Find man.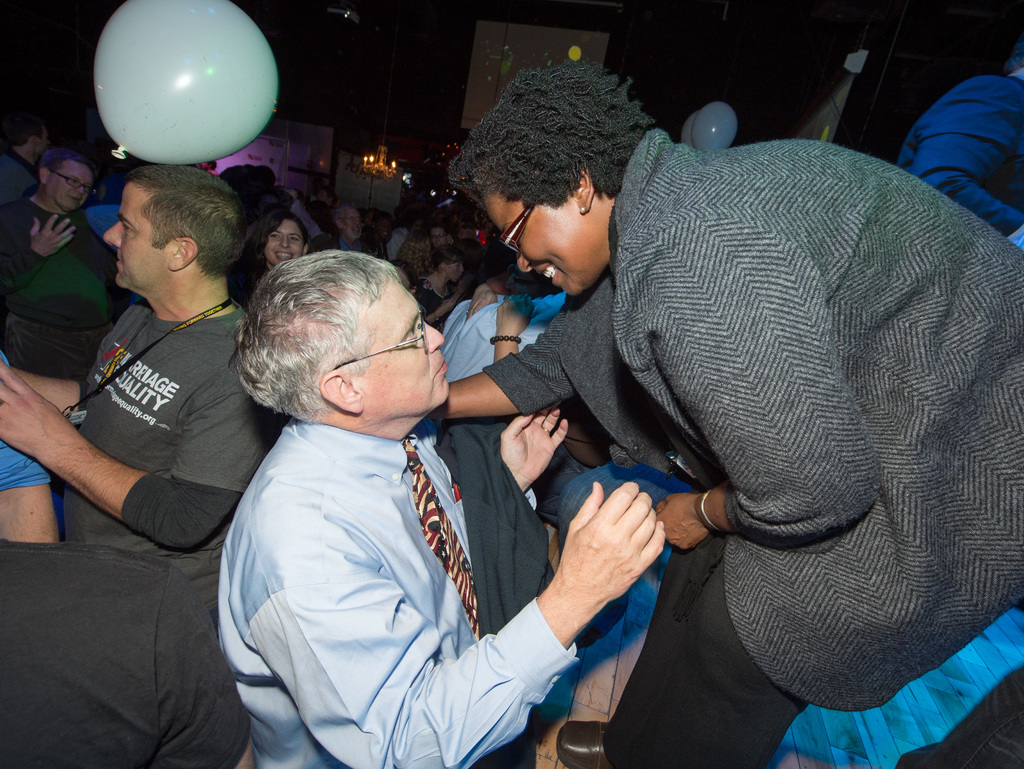
{"left": 0, "top": 143, "right": 122, "bottom": 379}.
